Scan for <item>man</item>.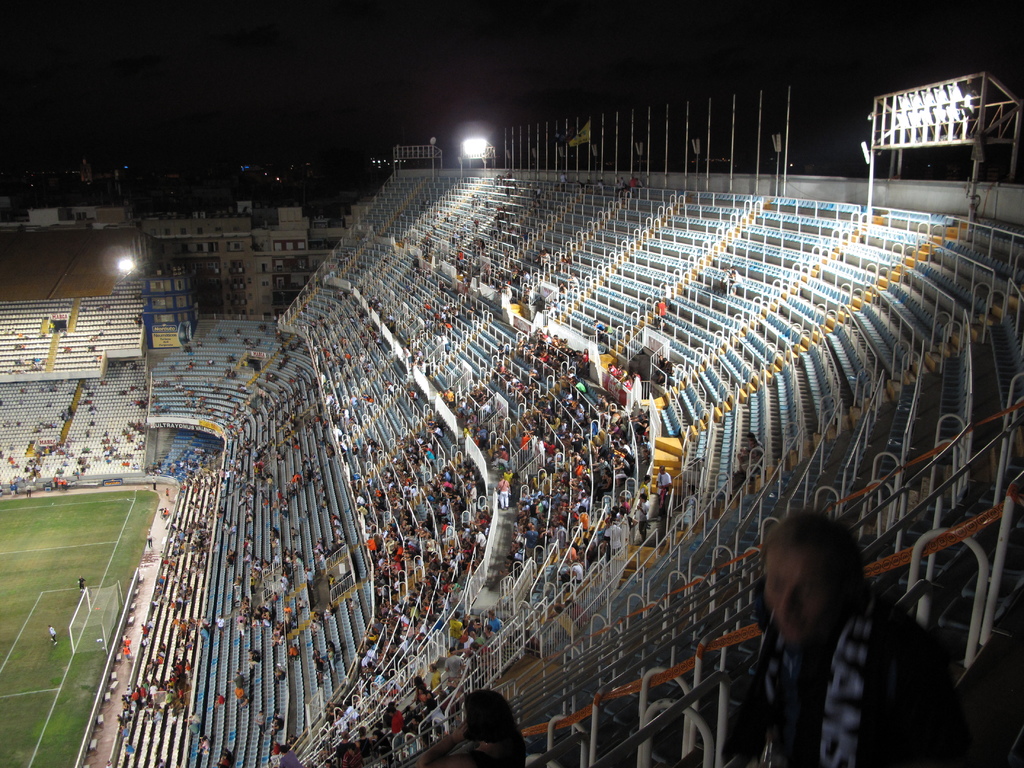
Scan result: [320, 371, 327, 387].
